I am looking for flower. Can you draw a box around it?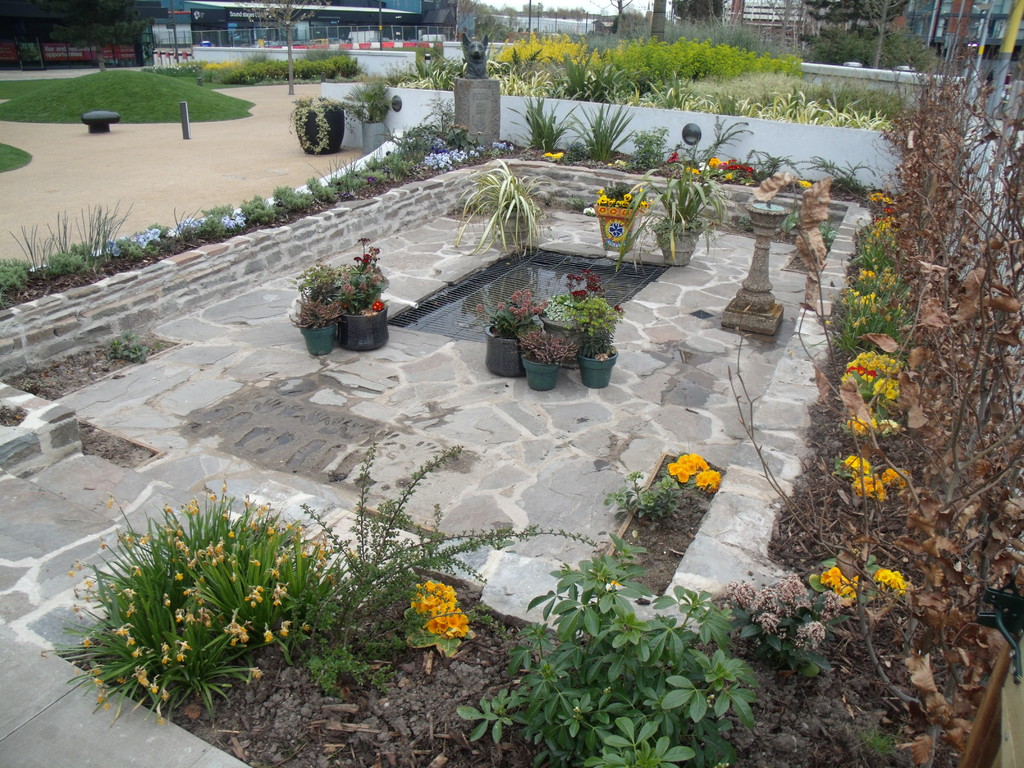
Sure, the bounding box is l=844, t=452, r=867, b=472.
